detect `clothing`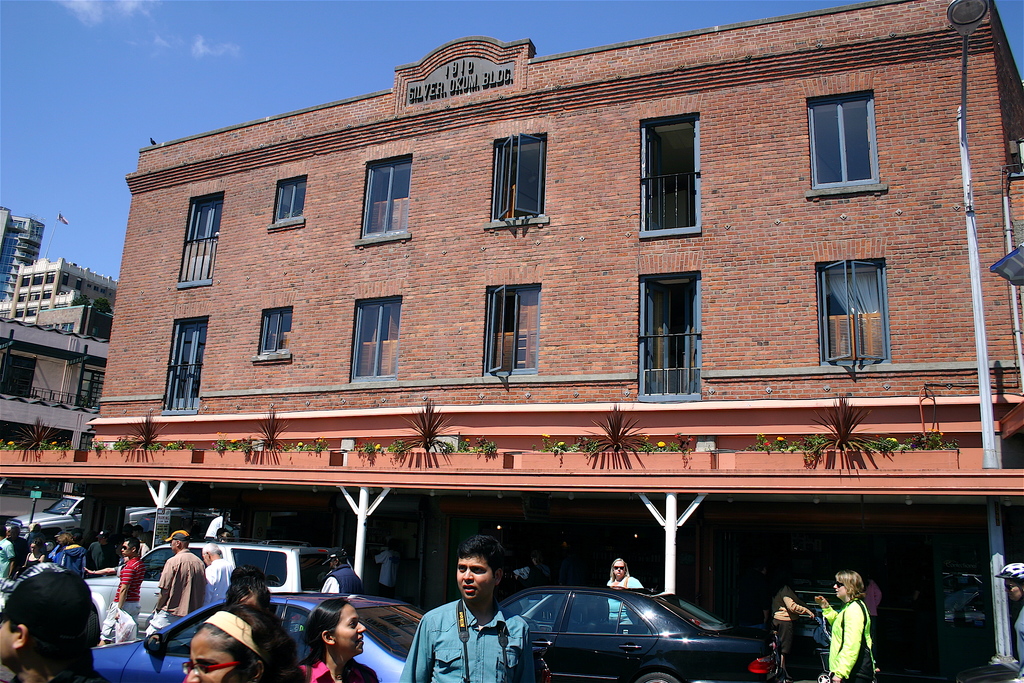
box=[0, 538, 15, 580]
